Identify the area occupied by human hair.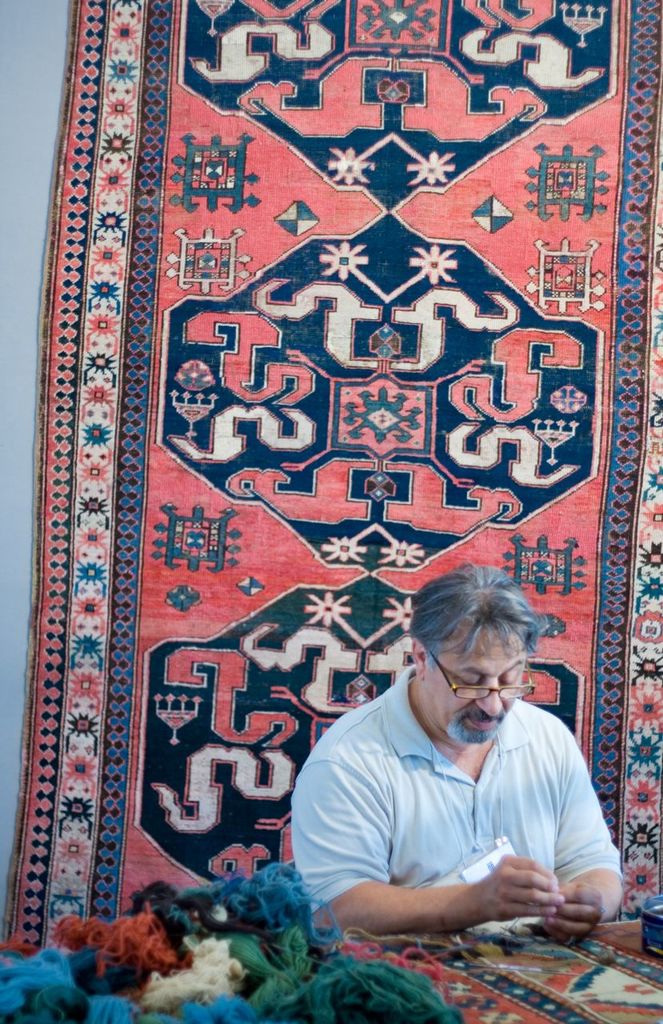
Area: 415,560,547,706.
